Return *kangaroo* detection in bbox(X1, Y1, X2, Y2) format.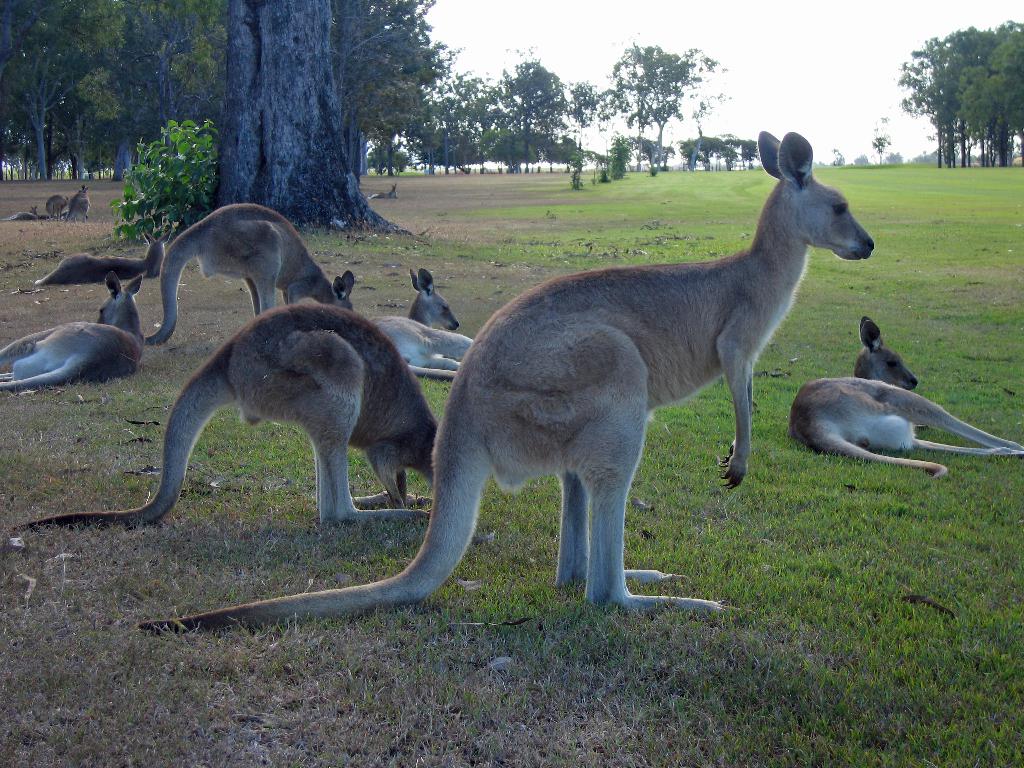
bbox(135, 204, 353, 337).
